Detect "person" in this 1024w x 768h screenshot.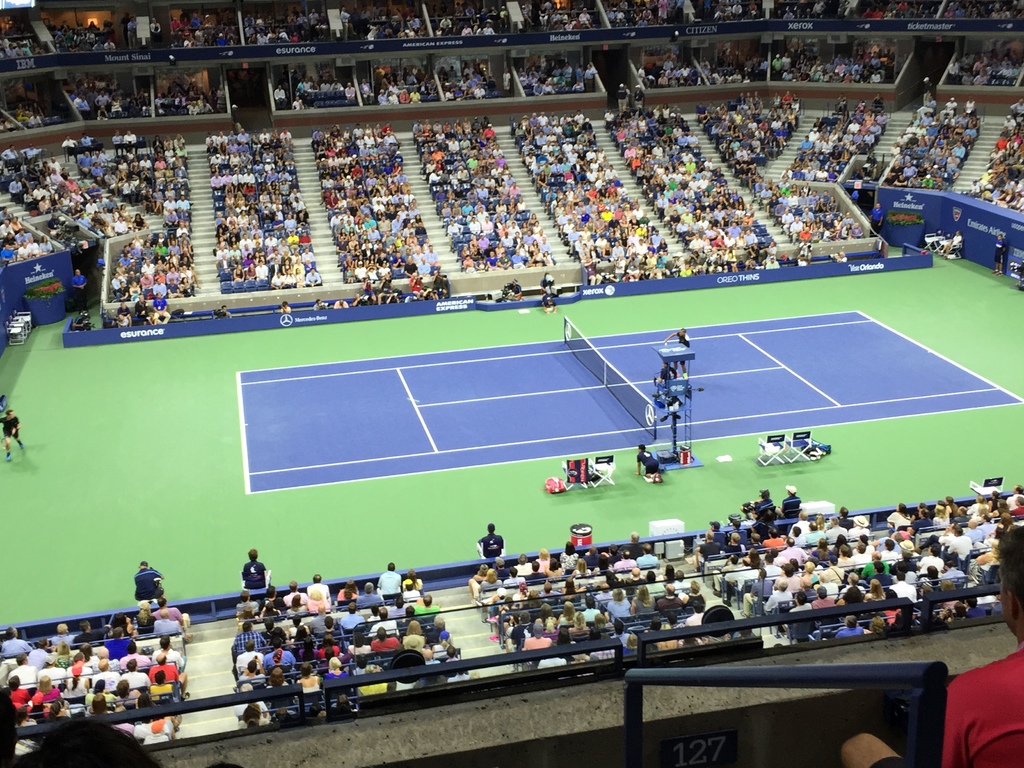
Detection: (0,403,20,460).
